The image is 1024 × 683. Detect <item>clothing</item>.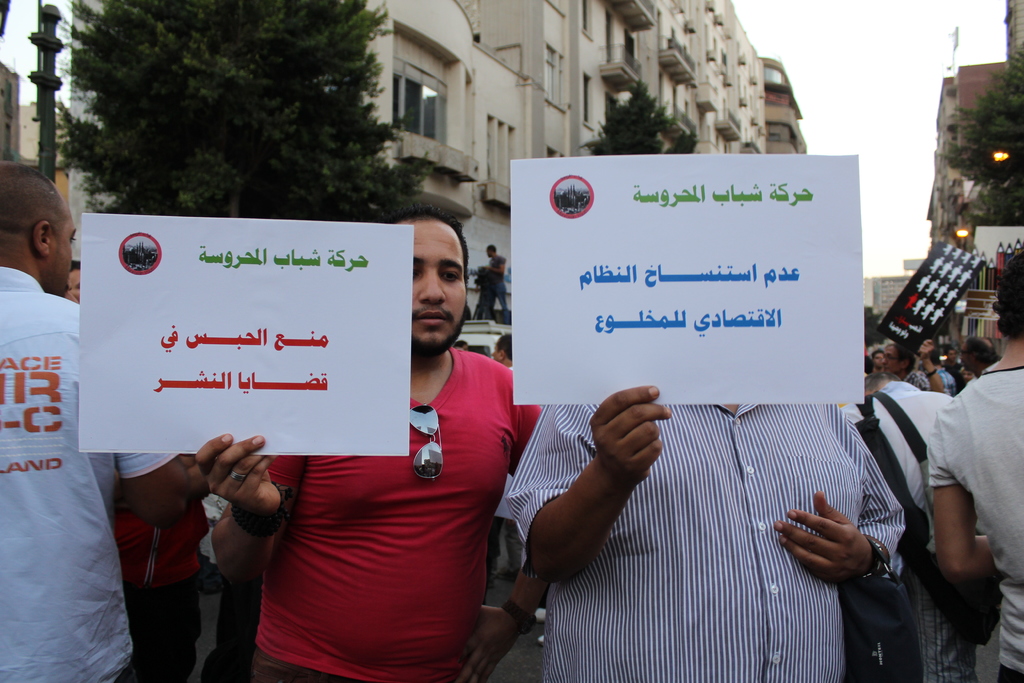
Detection: Rect(197, 381, 517, 664).
